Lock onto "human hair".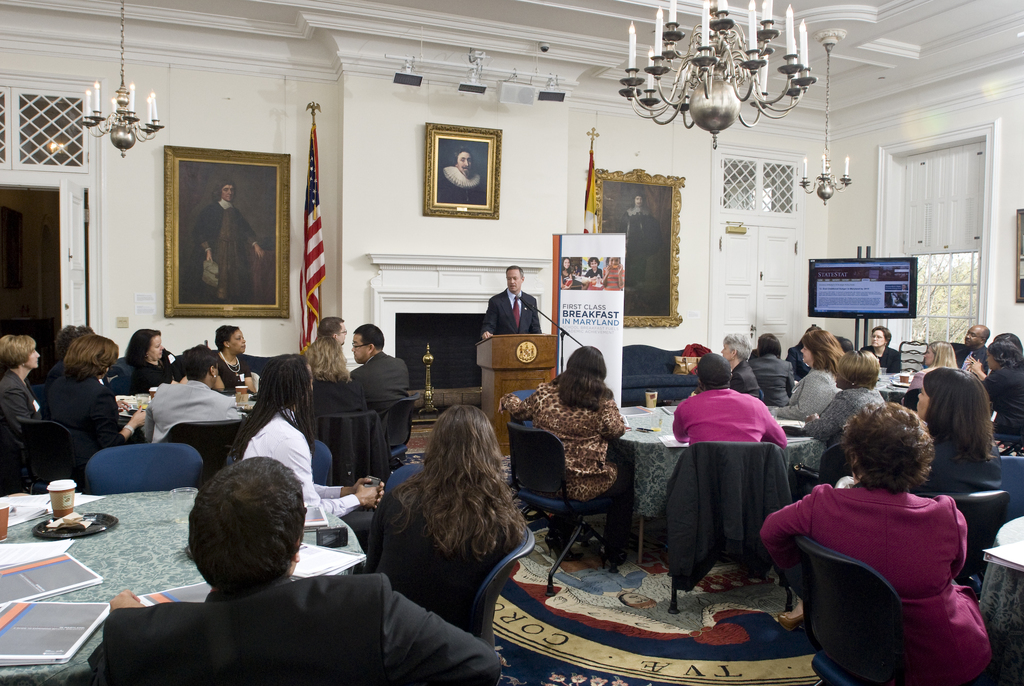
Locked: l=548, t=345, r=611, b=411.
